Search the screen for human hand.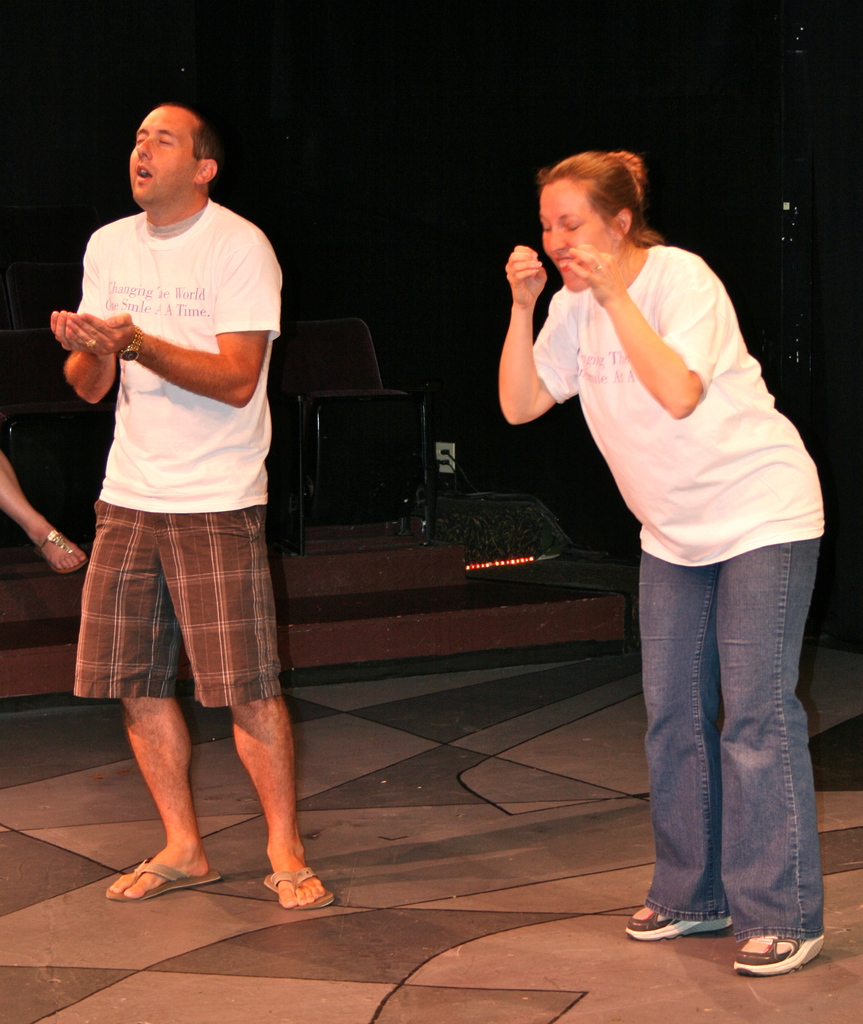
Found at [x1=568, y1=241, x2=628, y2=305].
